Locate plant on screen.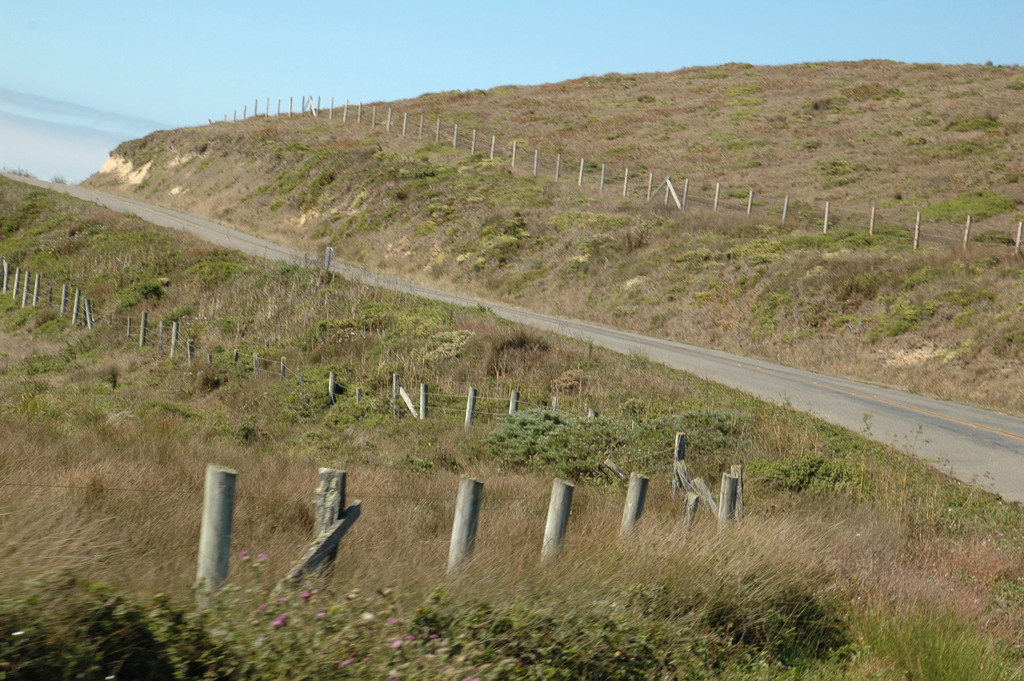
On screen at x1=915 y1=181 x2=1023 y2=224.
